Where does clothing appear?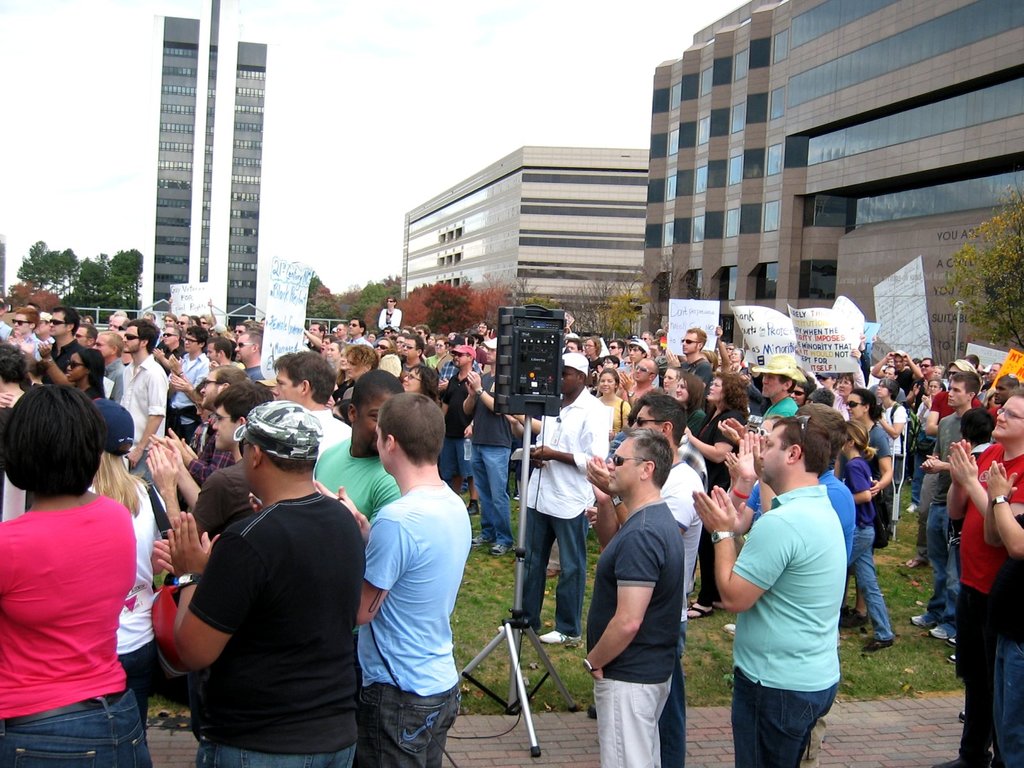
Appears at BBox(920, 387, 985, 560).
